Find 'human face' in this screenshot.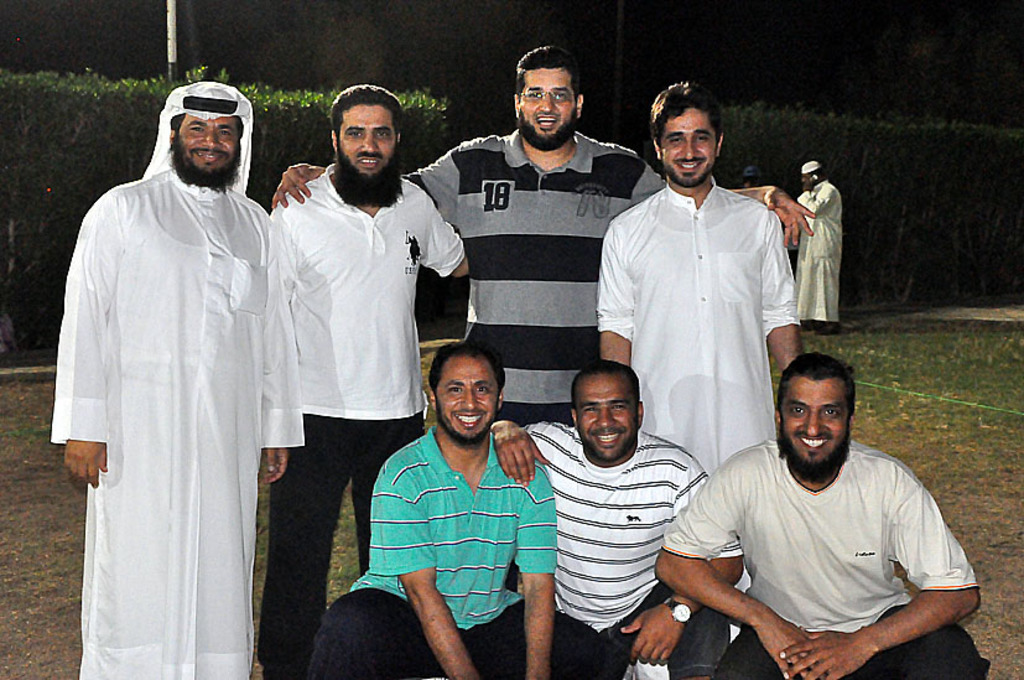
The bounding box for 'human face' is <bbox>802, 173, 811, 190</bbox>.
